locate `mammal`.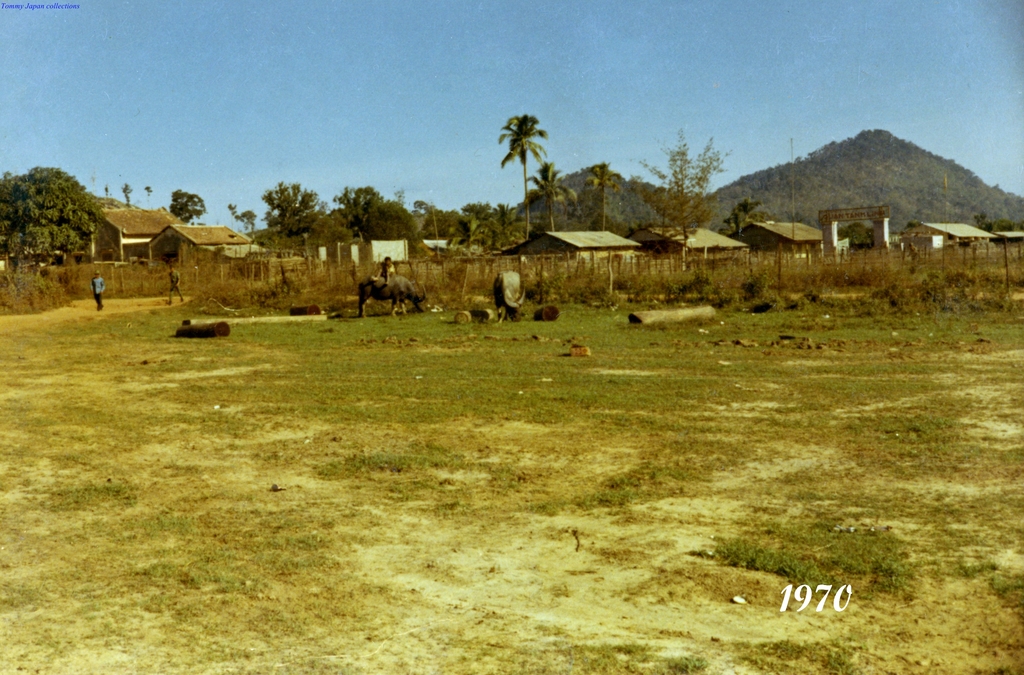
Bounding box: locate(360, 273, 428, 319).
